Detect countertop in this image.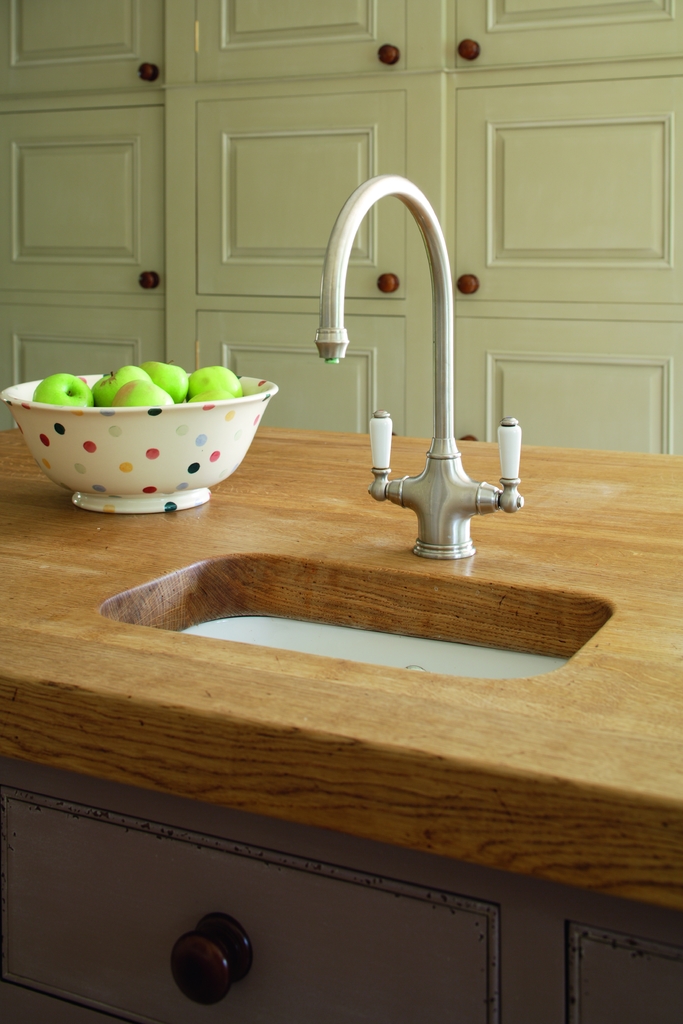
Detection: (0,419,682,908).
